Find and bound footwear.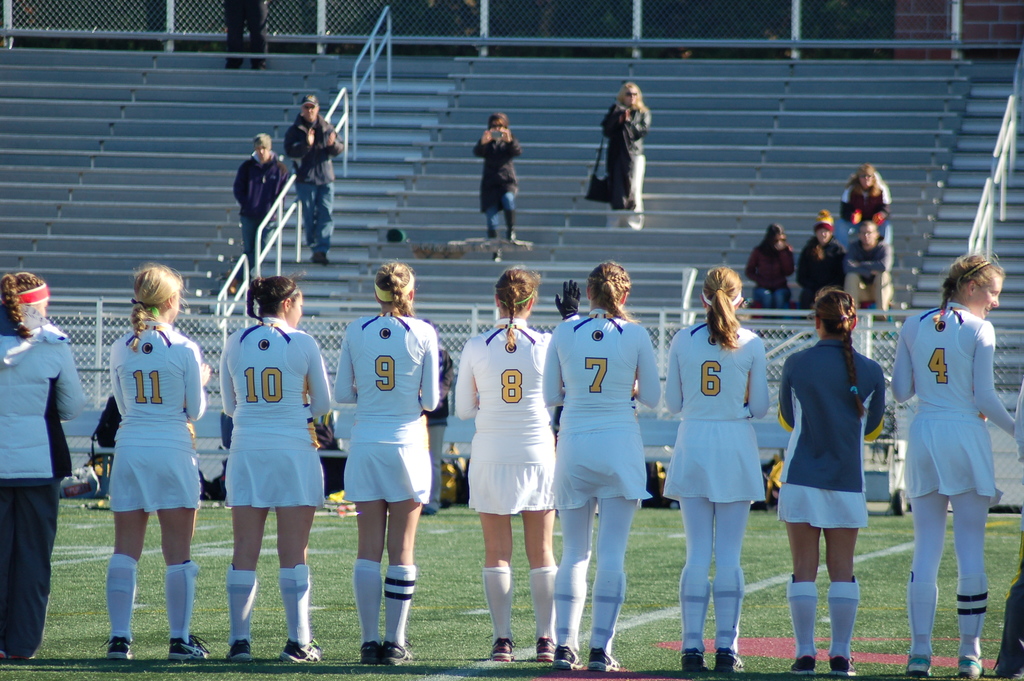
Bound: 380,641,414,667.
